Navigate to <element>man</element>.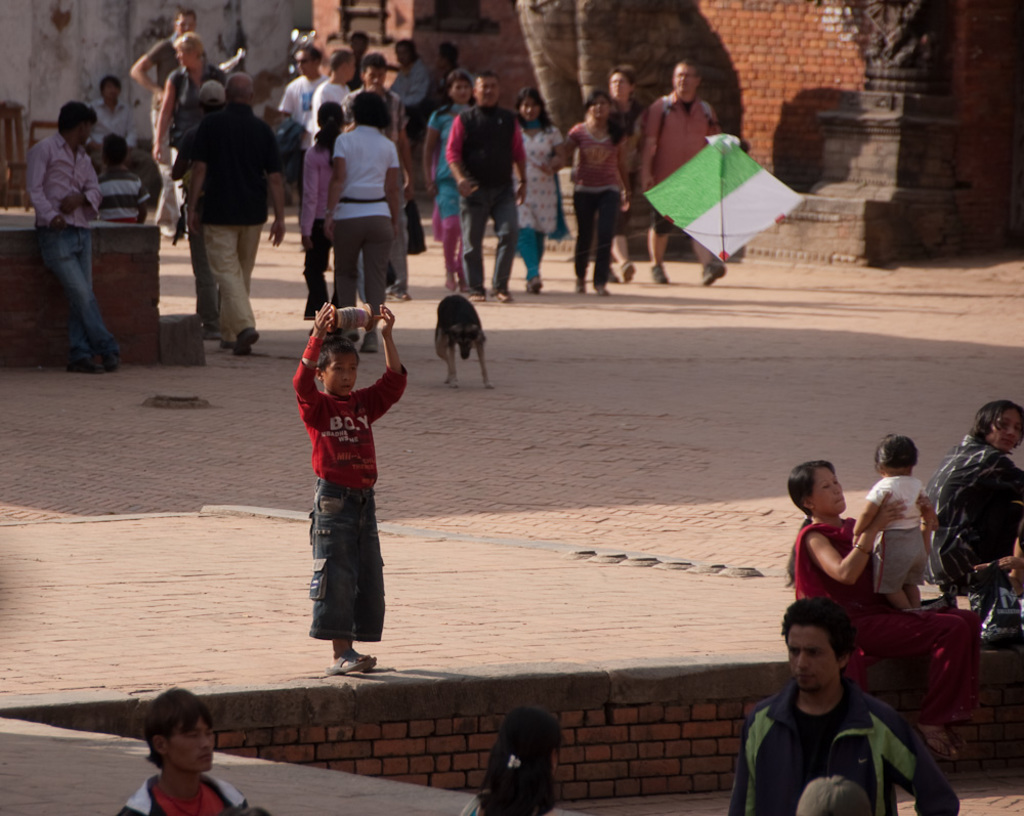
Navigation target: {"left": 730, "top": 599, "right": 945, "bottom": 815}.
